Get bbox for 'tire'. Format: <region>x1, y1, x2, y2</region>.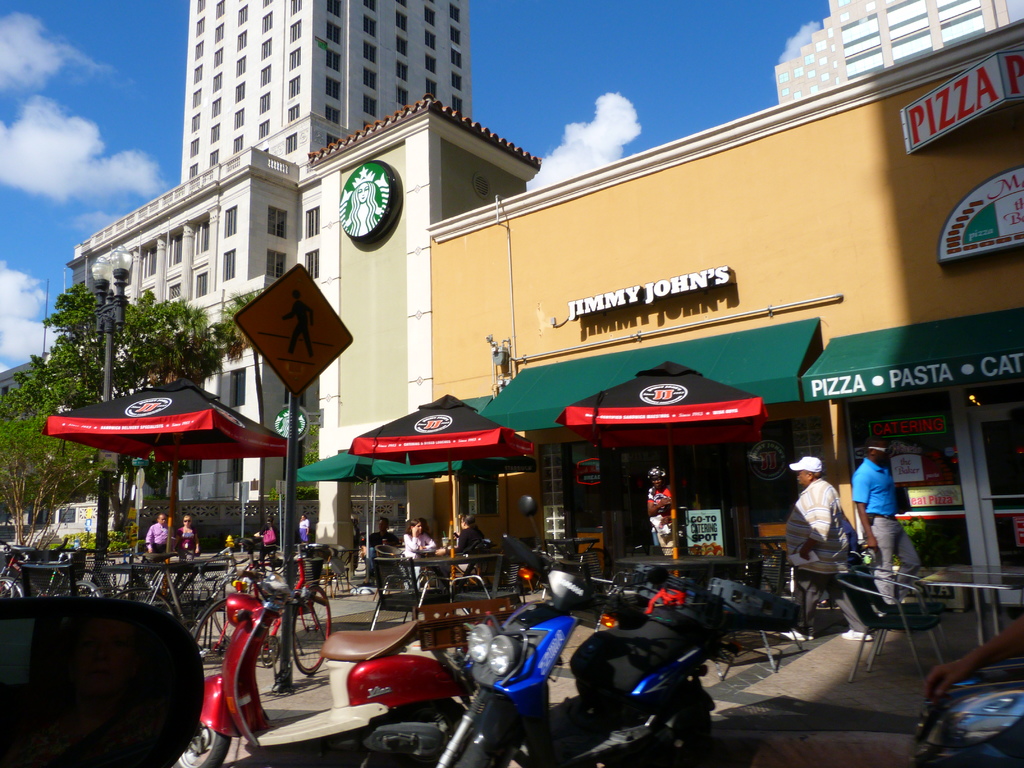
<region>294, 586, 330, 675</region>.
